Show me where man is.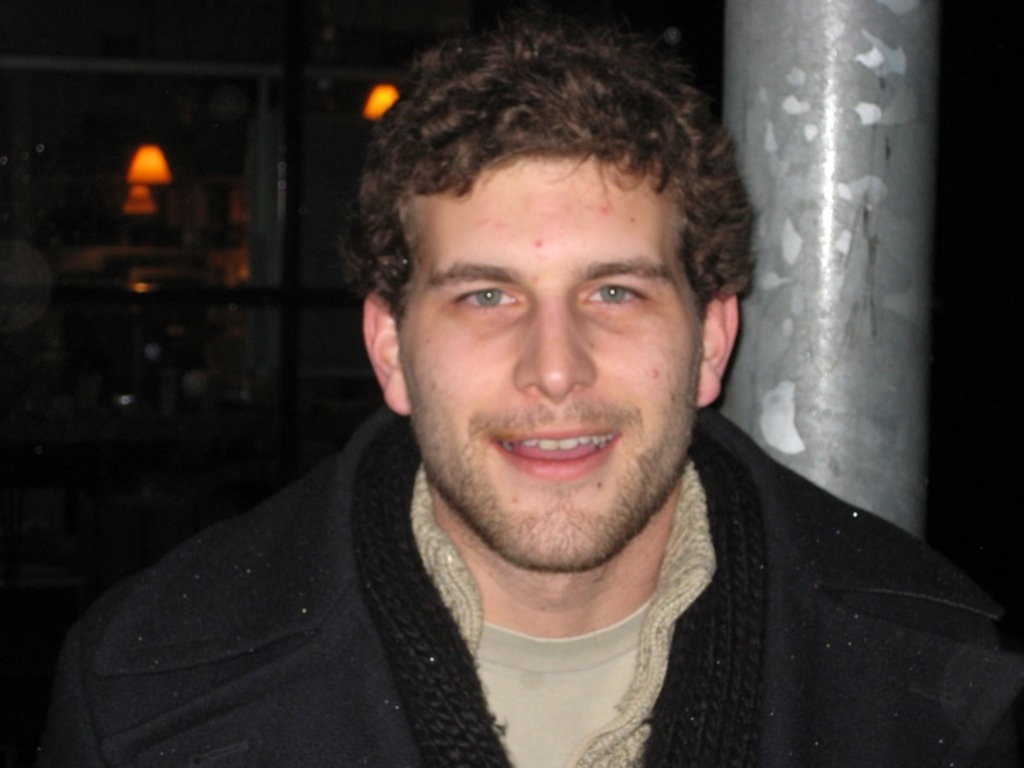
man is at {"left": 96, "top": 27, "right": 989, "bottom": 755}.
